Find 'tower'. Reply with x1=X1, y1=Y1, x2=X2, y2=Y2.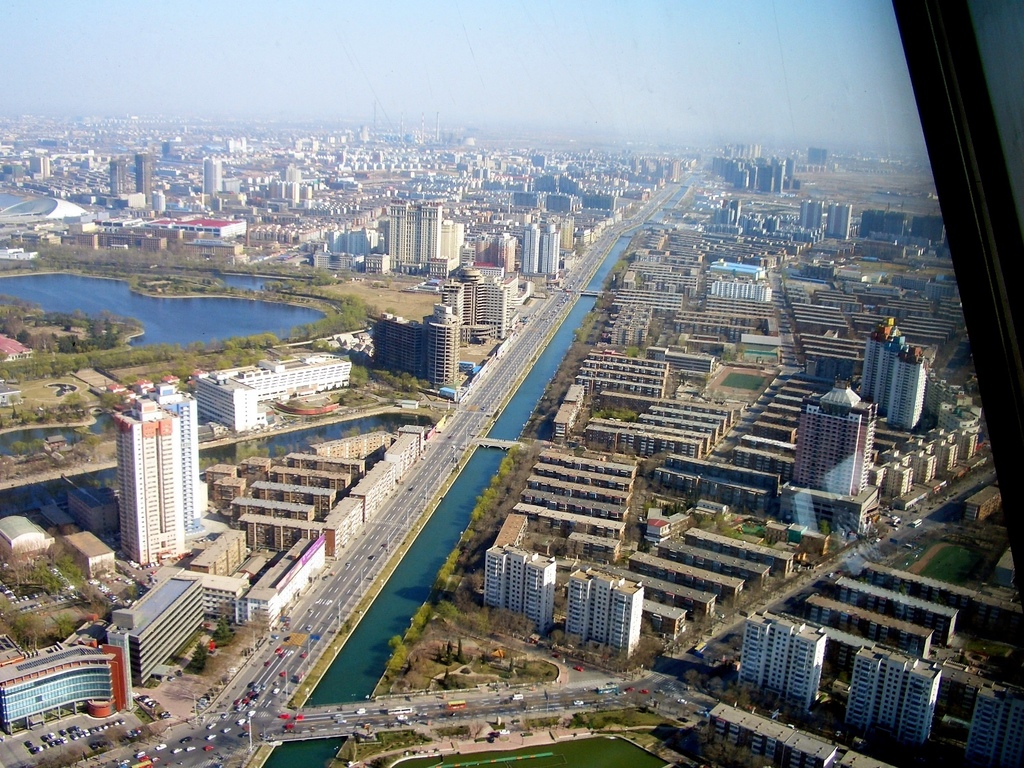
x1=380, y1=199, x2=443, y2=276.
